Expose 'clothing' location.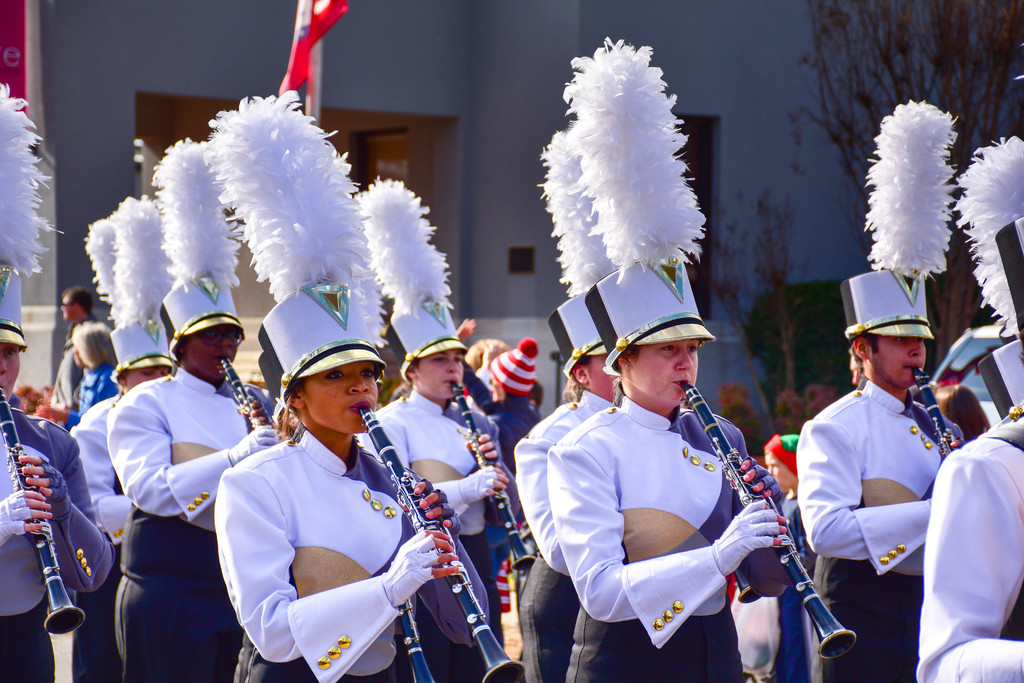
Exposed at box=[487, 406, 541, 466].
